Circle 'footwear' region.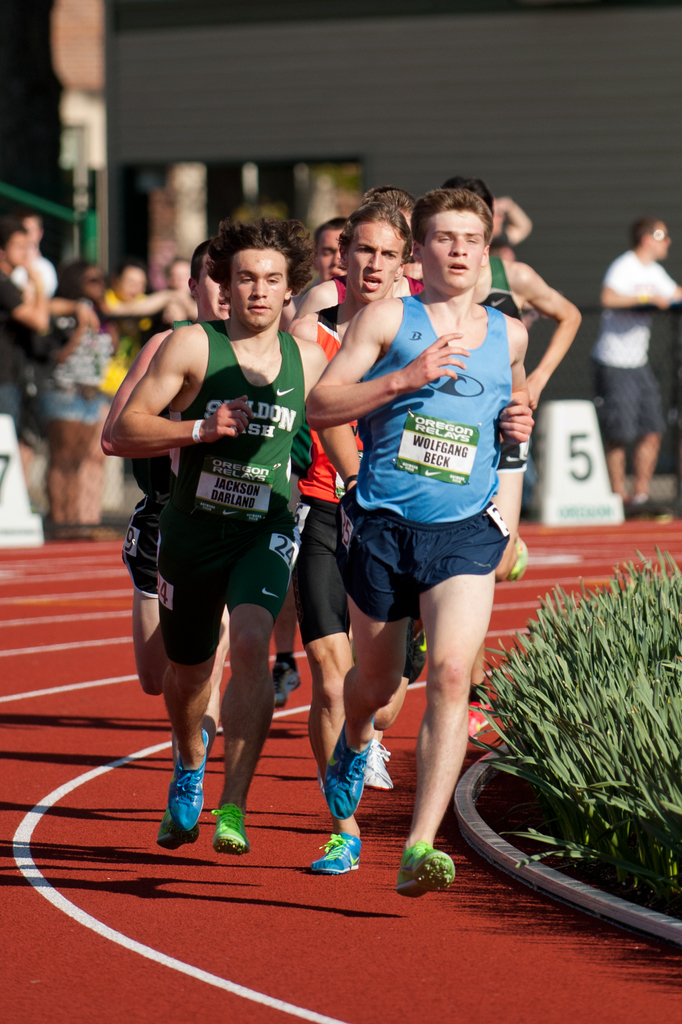
Region: <region>392, 841, 453, 904</region>.
